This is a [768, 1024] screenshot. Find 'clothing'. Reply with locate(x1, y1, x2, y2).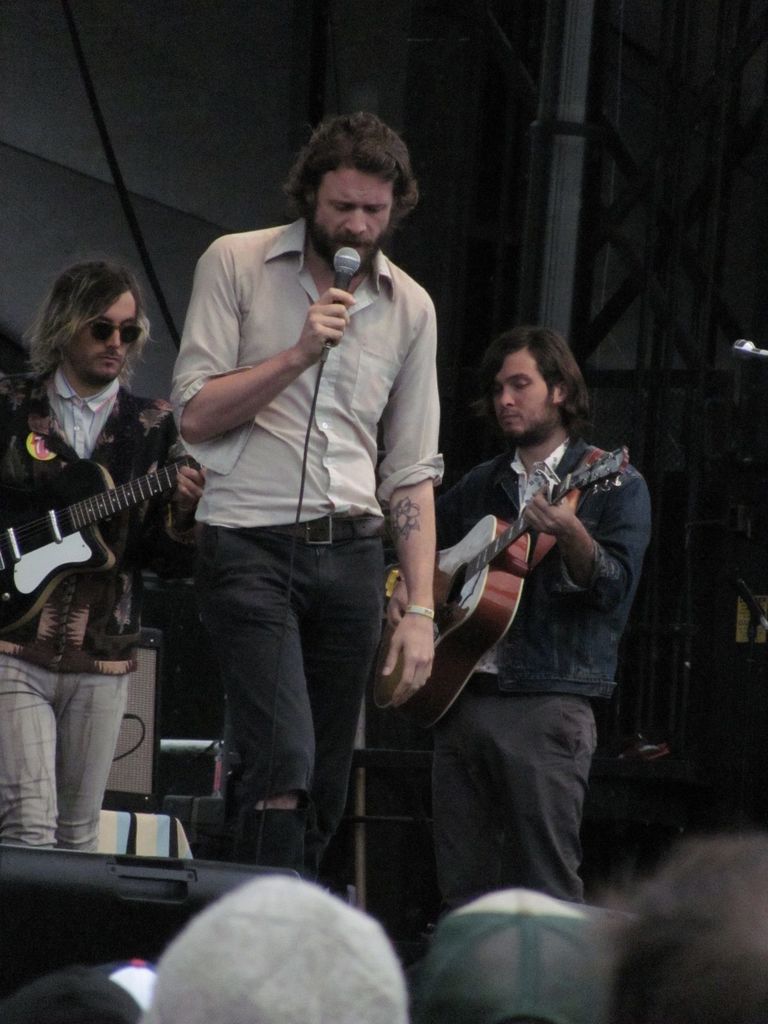
locate(2, 376, 179, 852).
